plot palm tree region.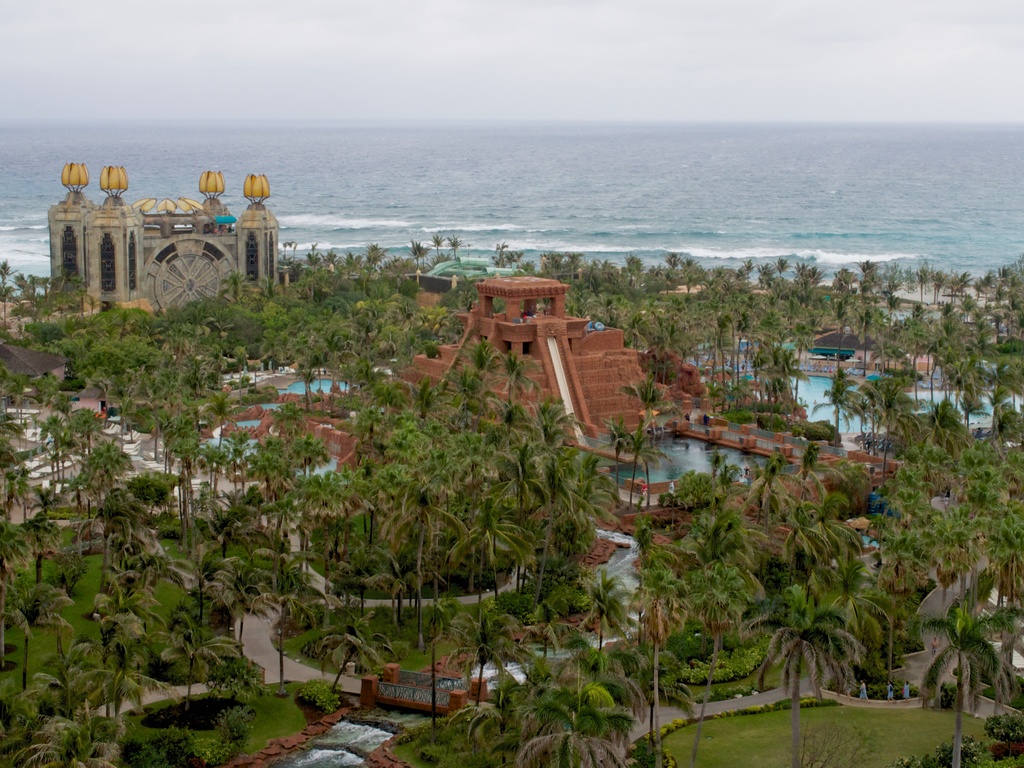
Plotted at 19:504:72:544.
